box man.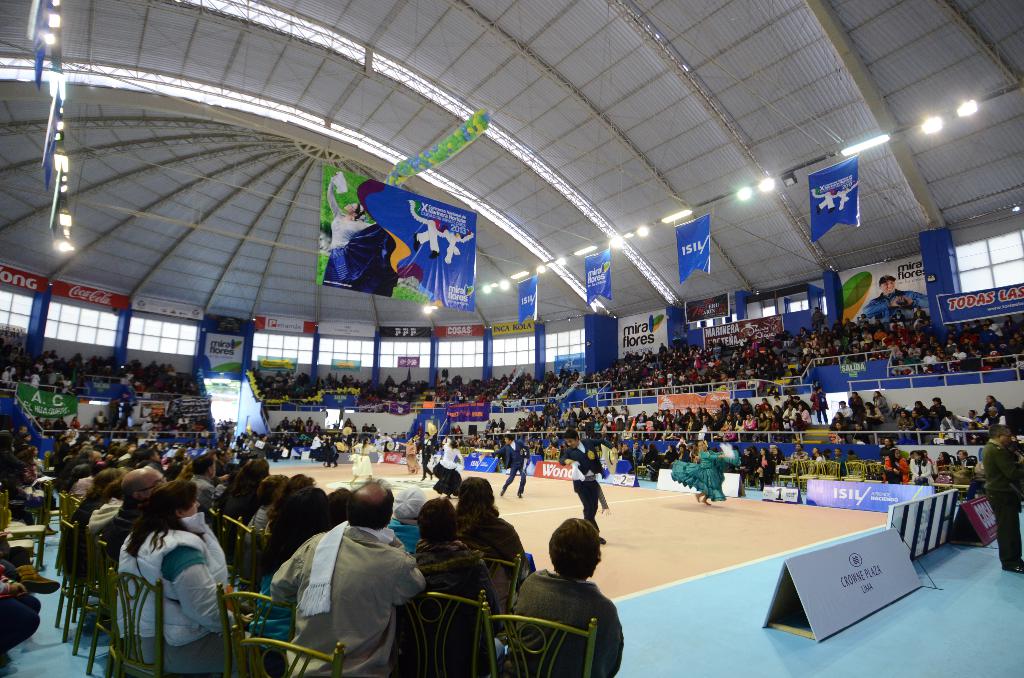
detection(861, 271, 932, 323).
